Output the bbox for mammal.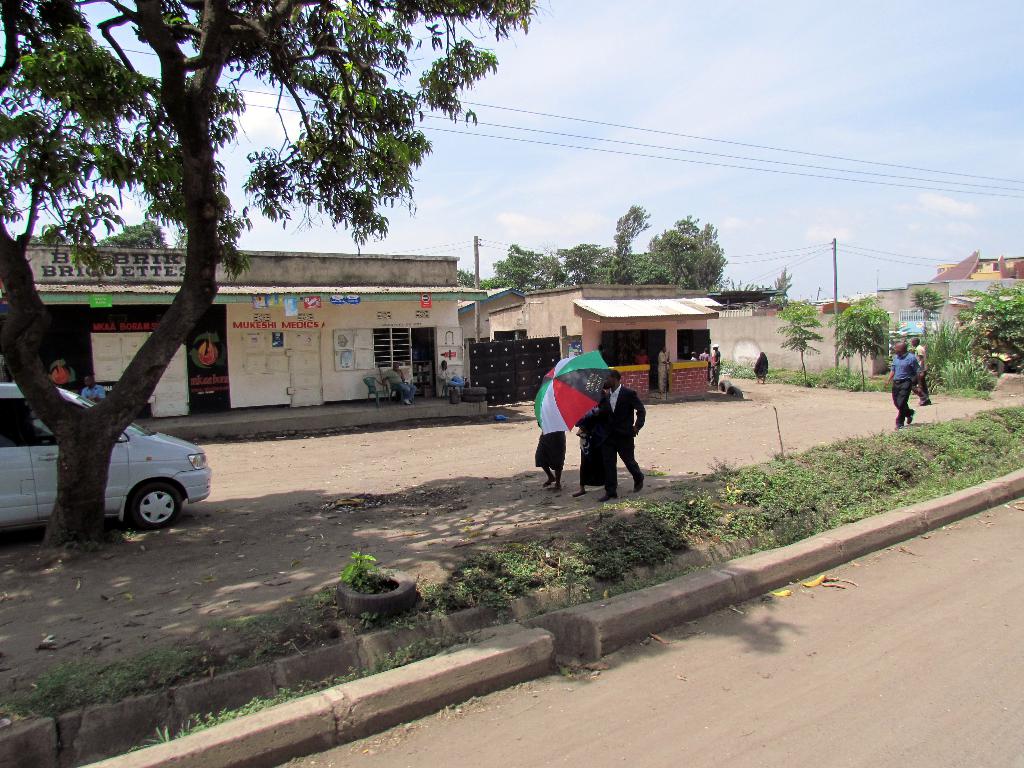
pyautogui.locateOnScreen(382, 362, 415, 404).
